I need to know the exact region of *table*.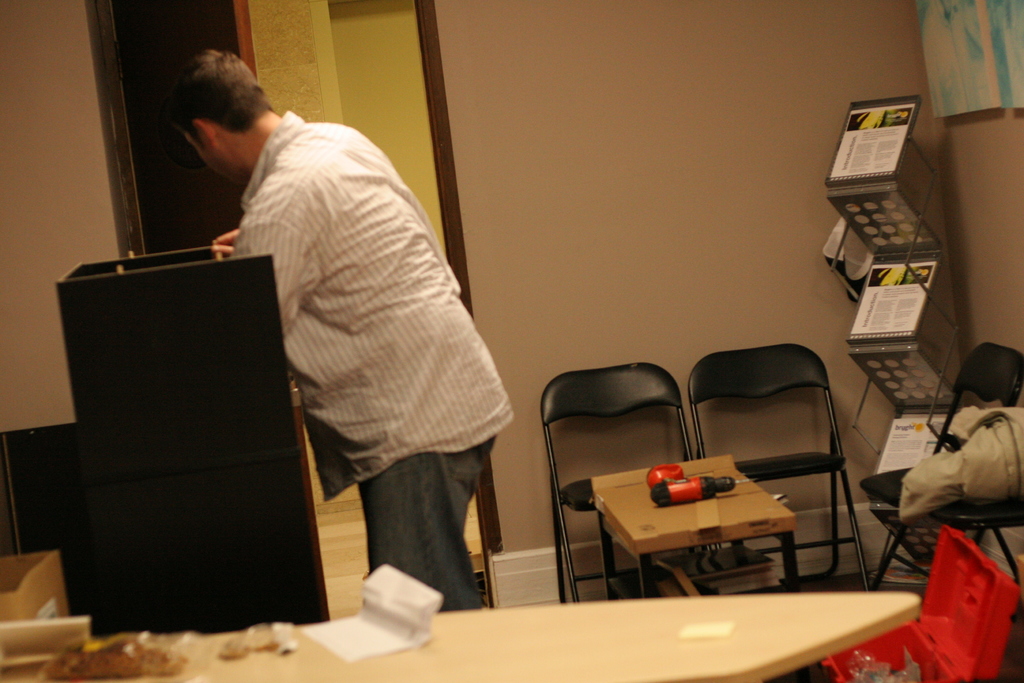
Region: 0:602:926:682.
